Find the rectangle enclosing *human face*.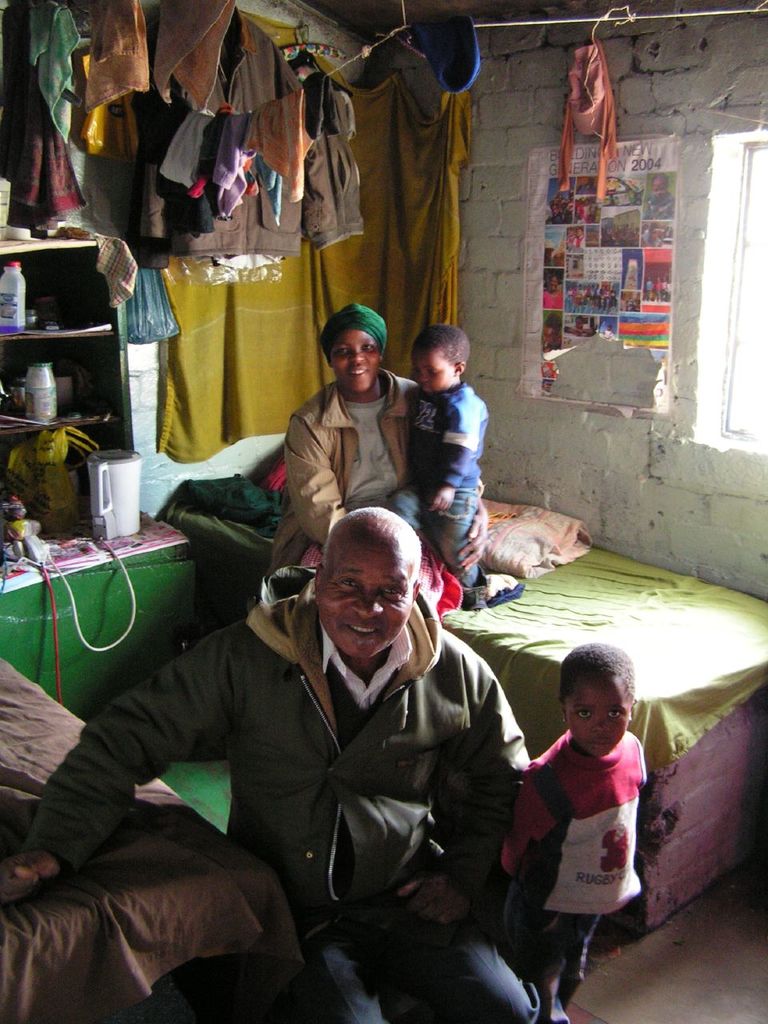
<box>316,540,404,660</box>.
